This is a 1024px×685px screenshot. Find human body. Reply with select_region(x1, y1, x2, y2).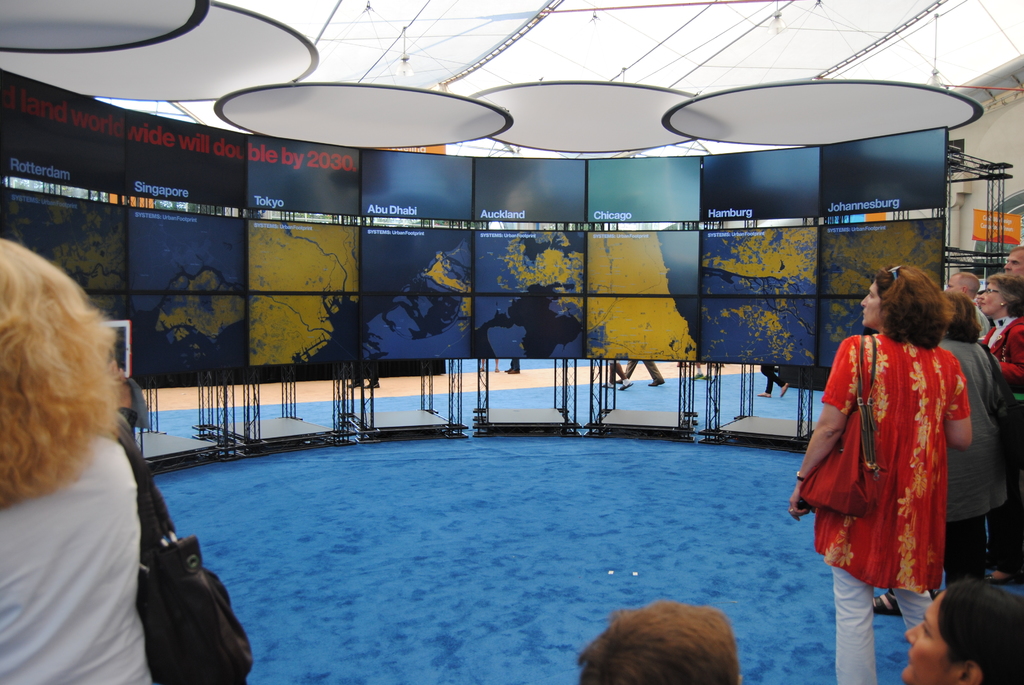
select_region(0, 232, 189, 684).
